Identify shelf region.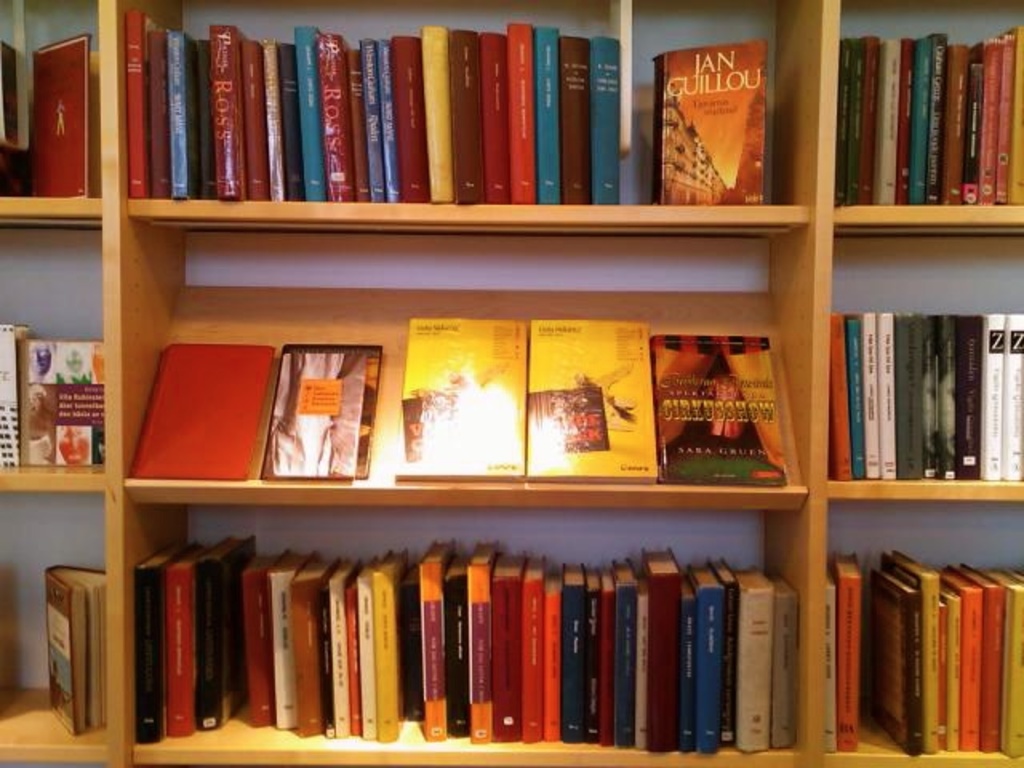
Region: (left=840, top=6, right=1022, bottom=210).
